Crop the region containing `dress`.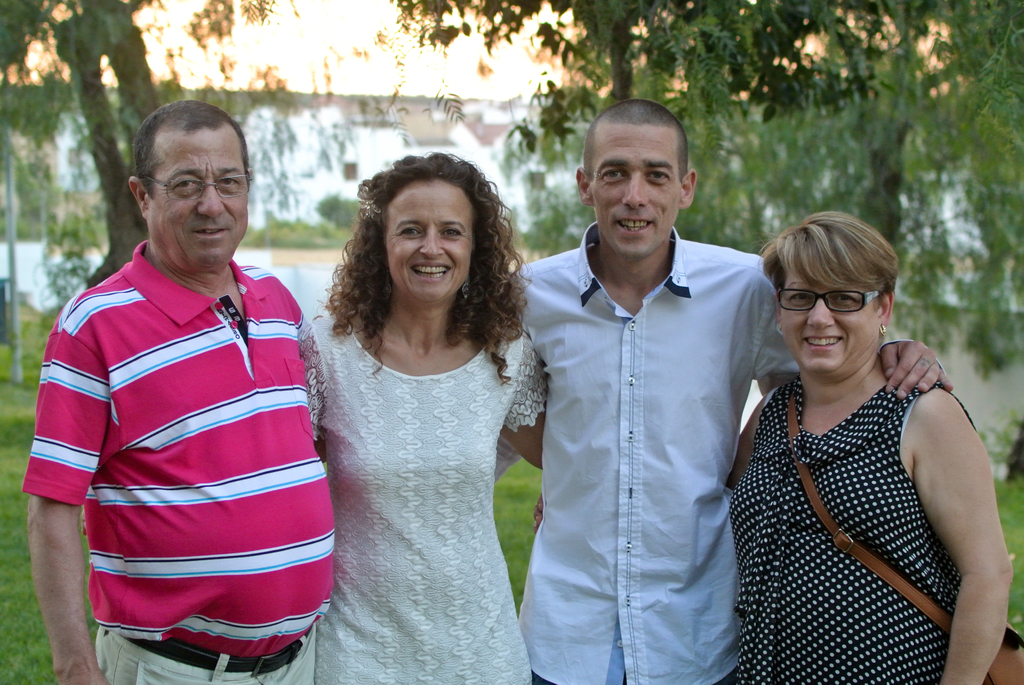
Crop region: l=729, t=374, r=962, b=684.
